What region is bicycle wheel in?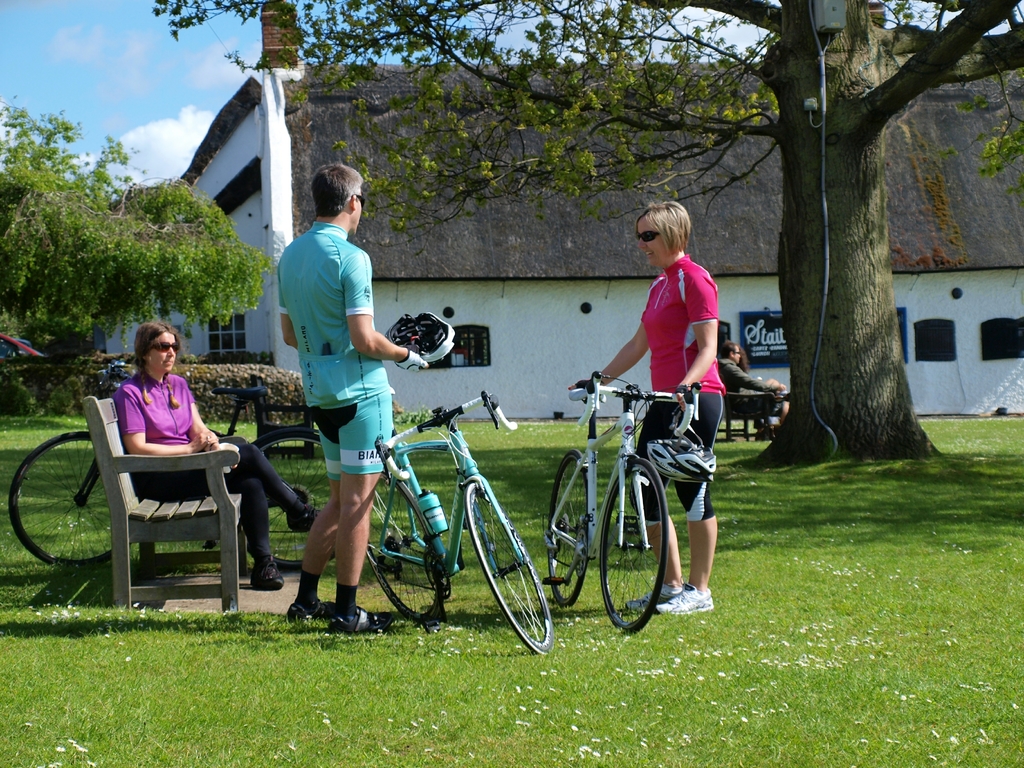
rect(10, 431, 113, 569).
